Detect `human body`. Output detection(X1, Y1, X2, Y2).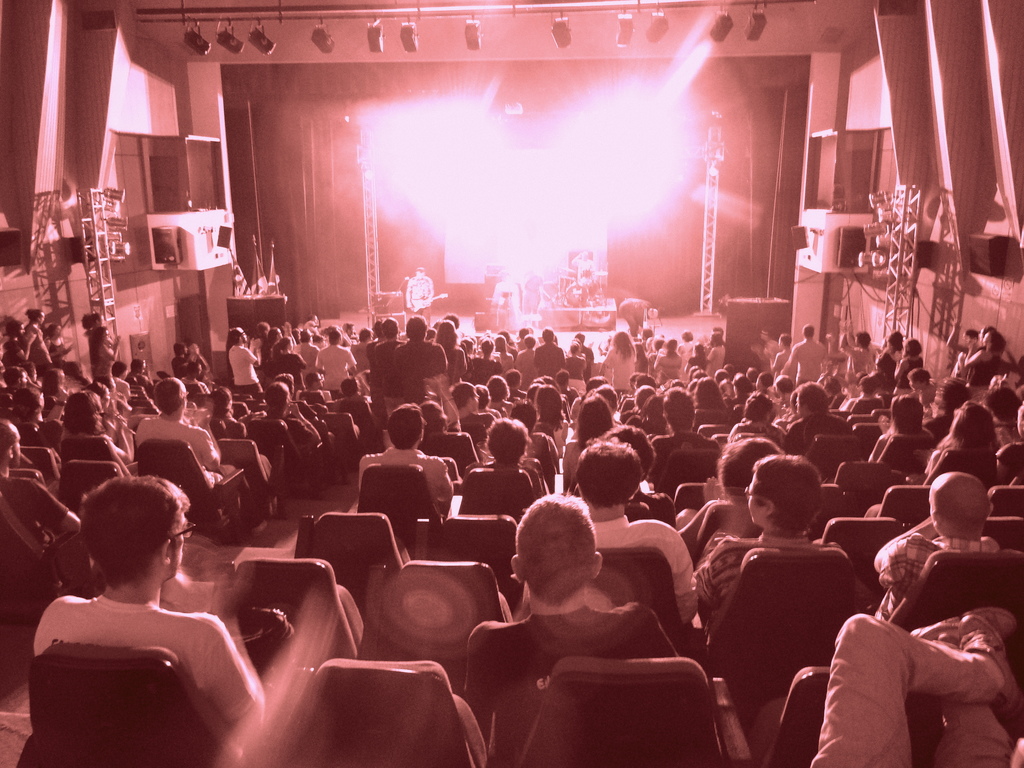
detection(827, 333, 848, 378).
